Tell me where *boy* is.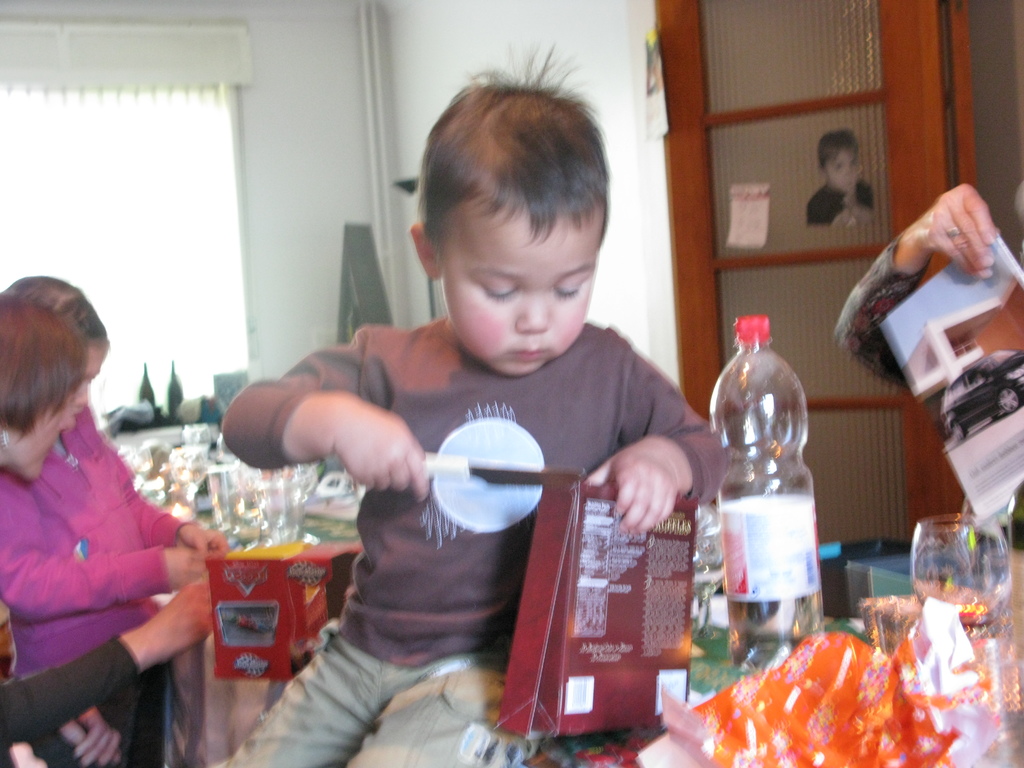
*boy* is at 220:46:733:767.
